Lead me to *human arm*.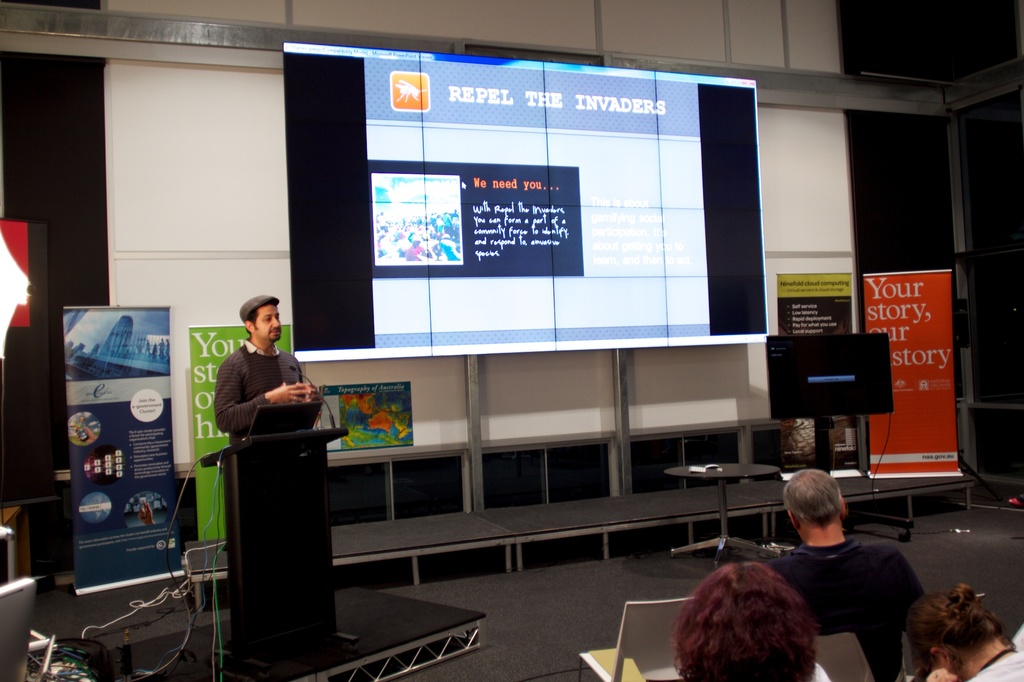
Lead to [894,547,931,627].
